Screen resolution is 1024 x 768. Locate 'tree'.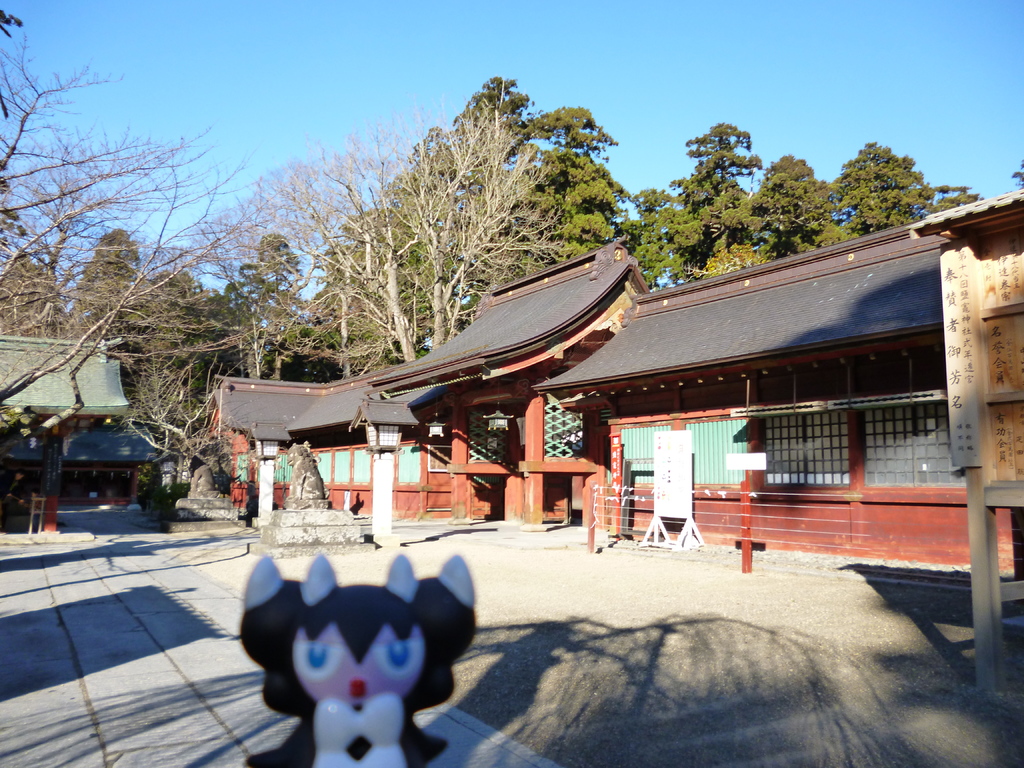
bbox=[0, 0, 294, 478].
